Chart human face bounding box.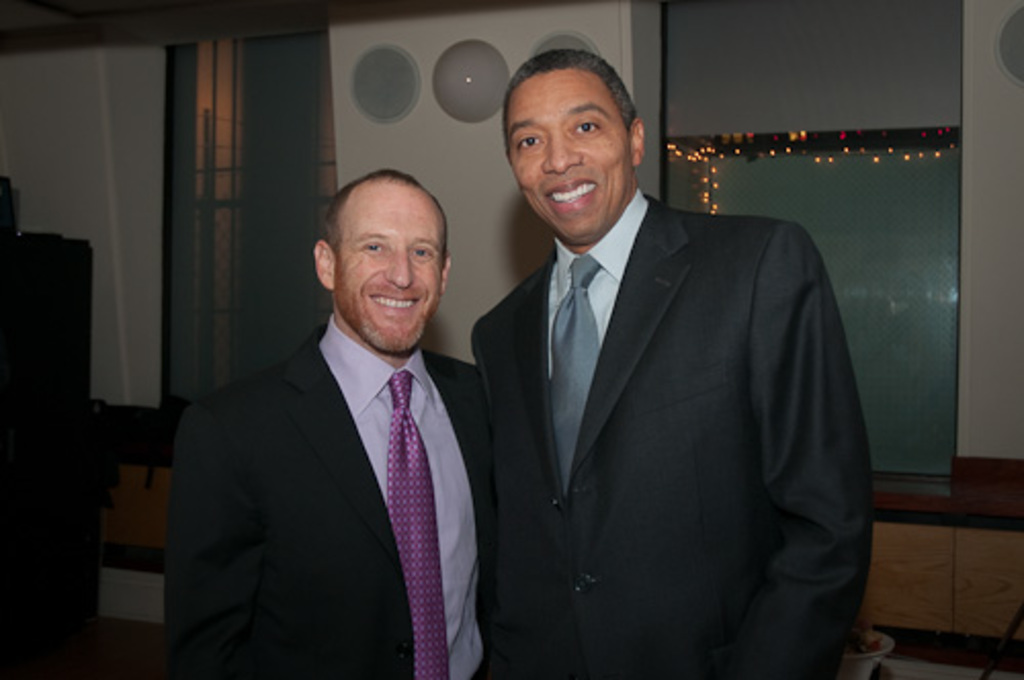
Charted: <region>508, 68, 639, 240</region>.
